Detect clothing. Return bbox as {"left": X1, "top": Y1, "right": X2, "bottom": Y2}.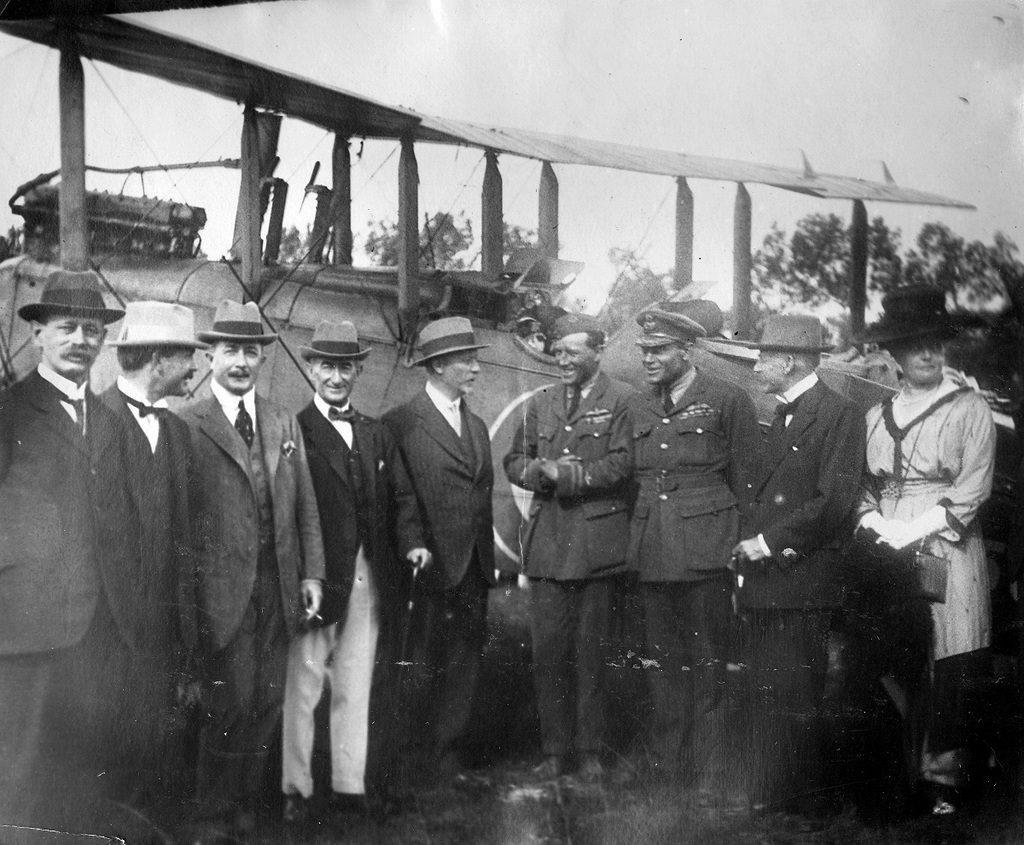
{"left": 282, "top": 541, "right": 383, "bottom": 802}.
